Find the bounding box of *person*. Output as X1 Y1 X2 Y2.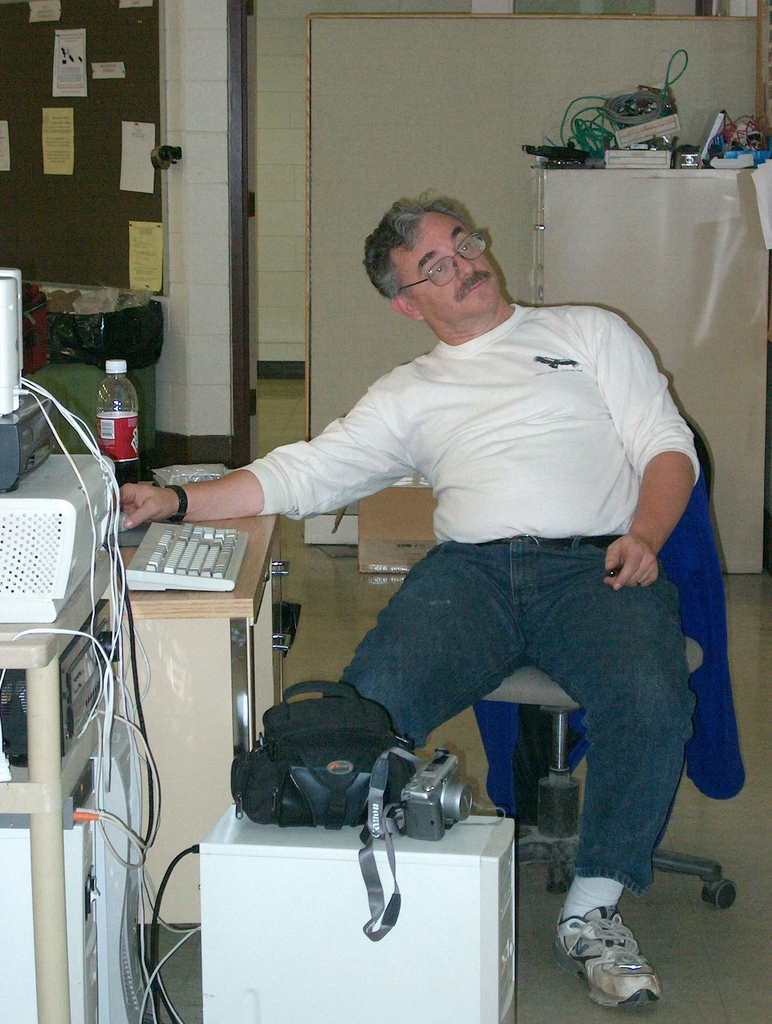
185 173 697 982.
